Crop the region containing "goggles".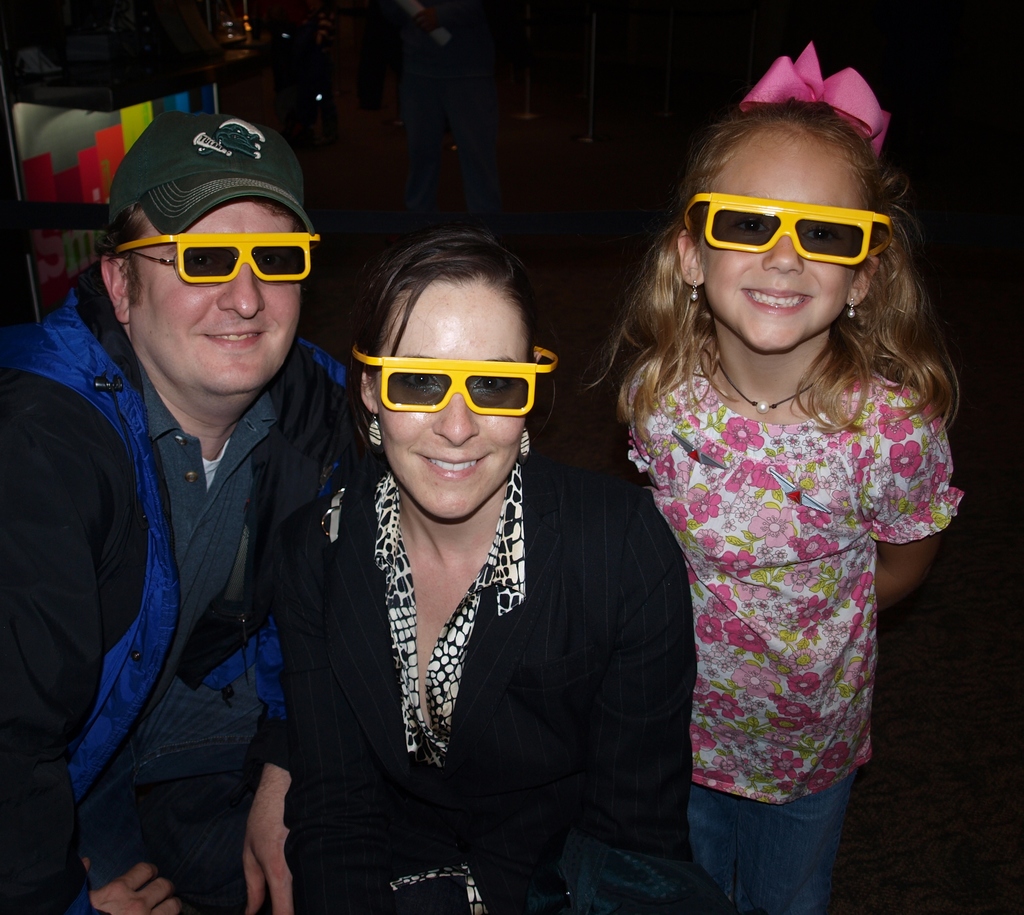
Crop region: bbox=(346, 337, 557, 439).
